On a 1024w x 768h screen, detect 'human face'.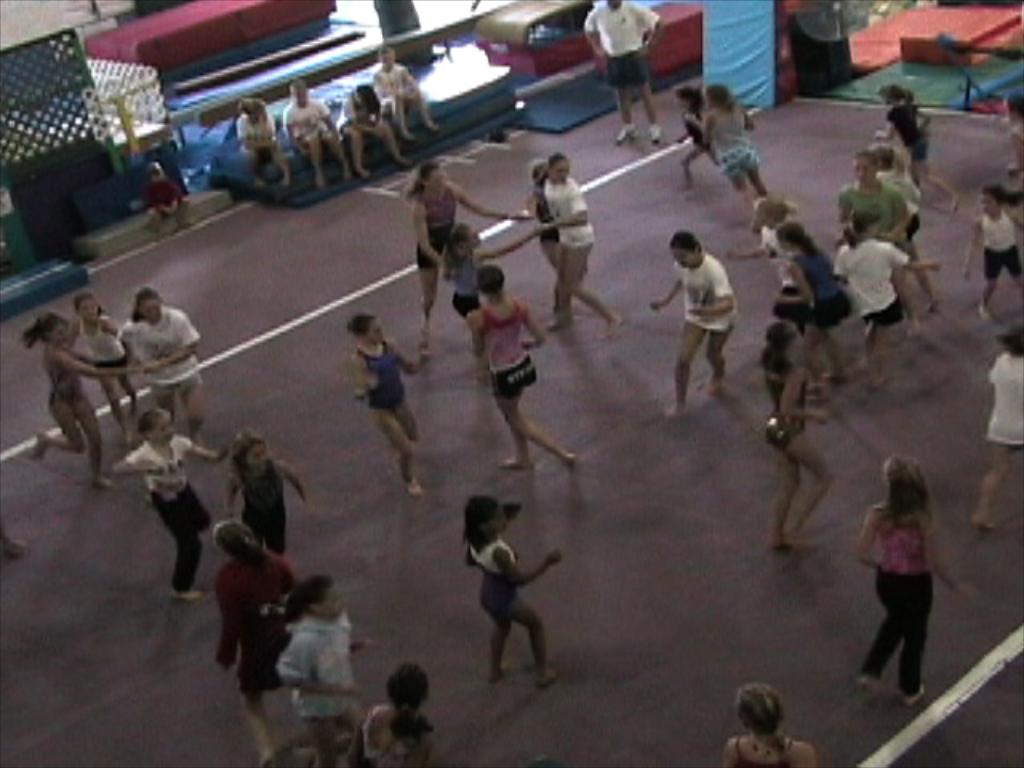
{"x1": 312, "y1": 587, "x2": 342, "y2": 618}.
